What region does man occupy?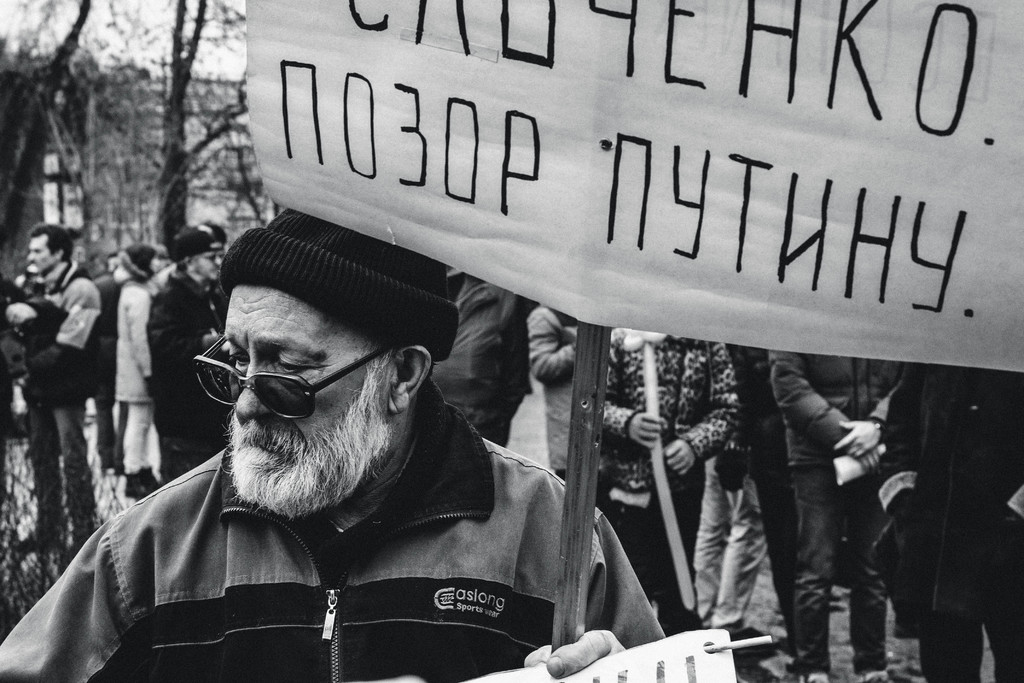
crop(143, 224, 227, 484).
